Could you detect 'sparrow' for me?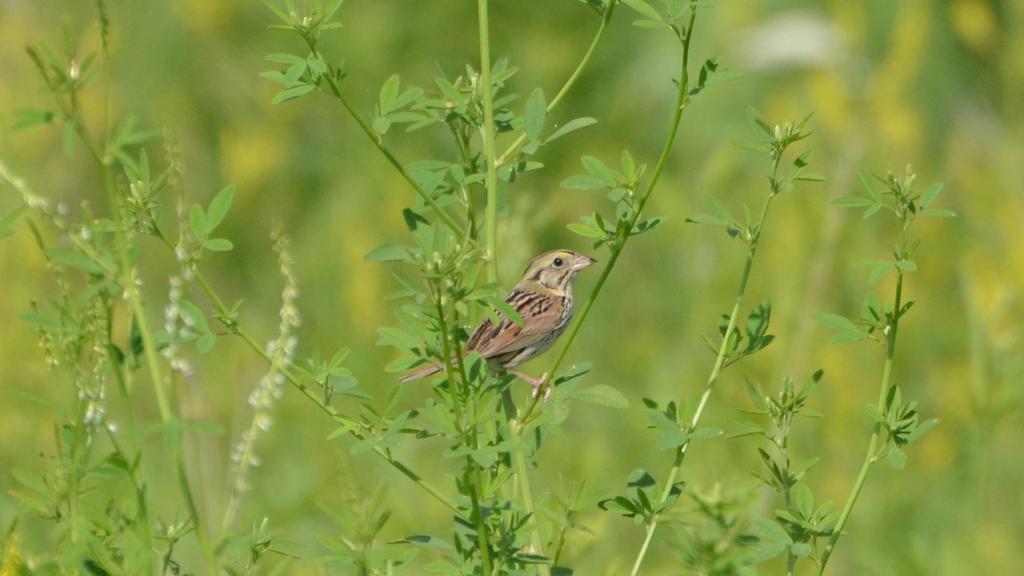
Detection result: bbox(395, 244, 603, 400).
